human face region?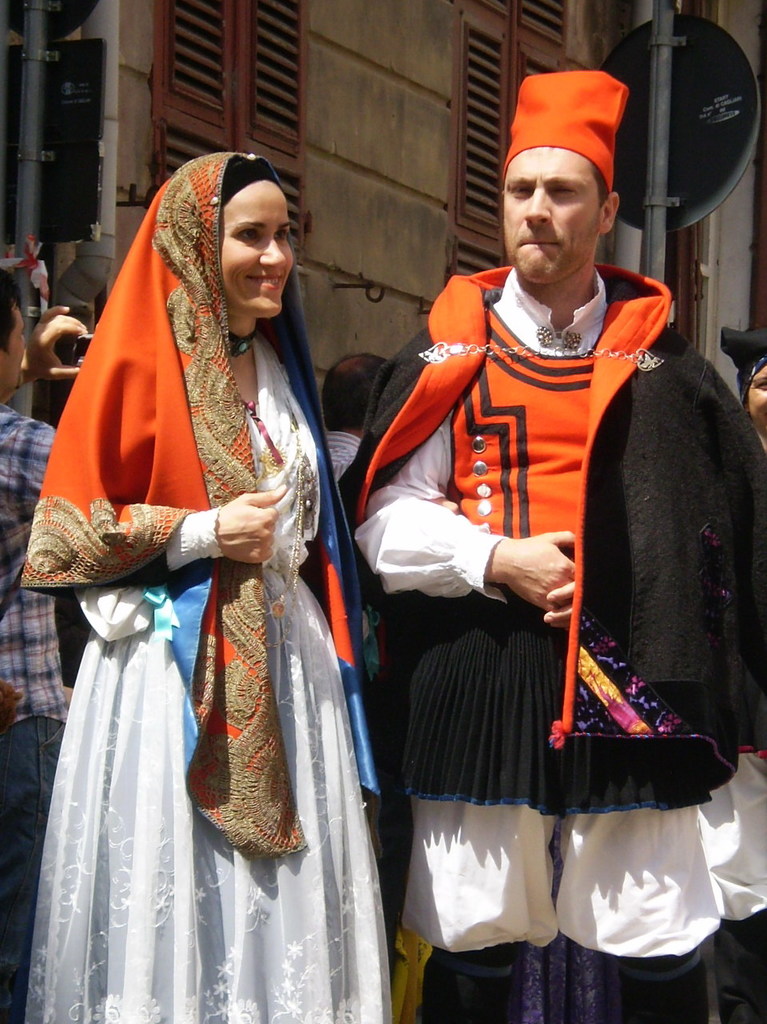
[746, 365, 766, 436]
